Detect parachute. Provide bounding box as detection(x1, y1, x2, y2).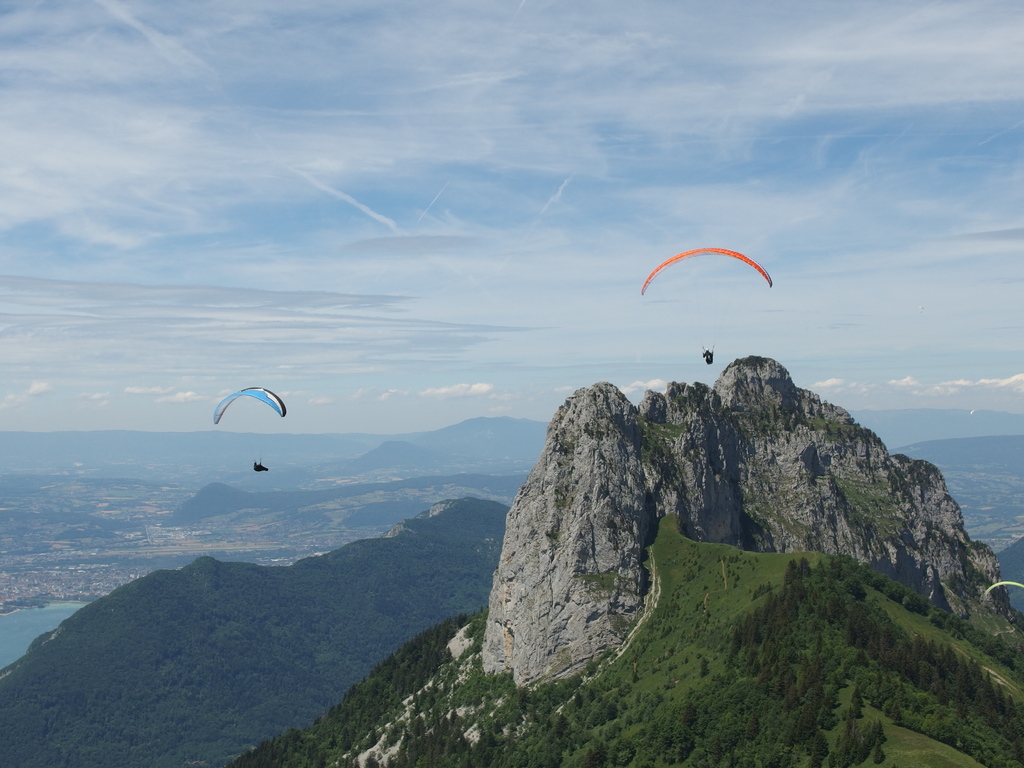
detection(210, 386, 292, 468).
